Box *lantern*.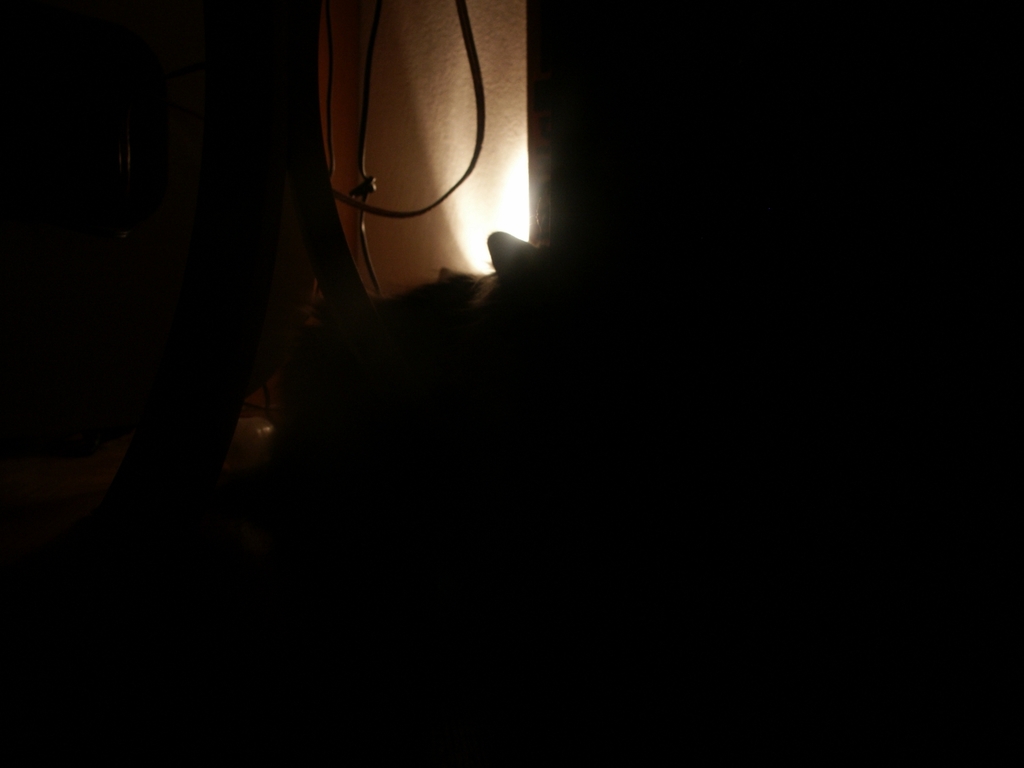
rect(268, 0, 533, 348).
